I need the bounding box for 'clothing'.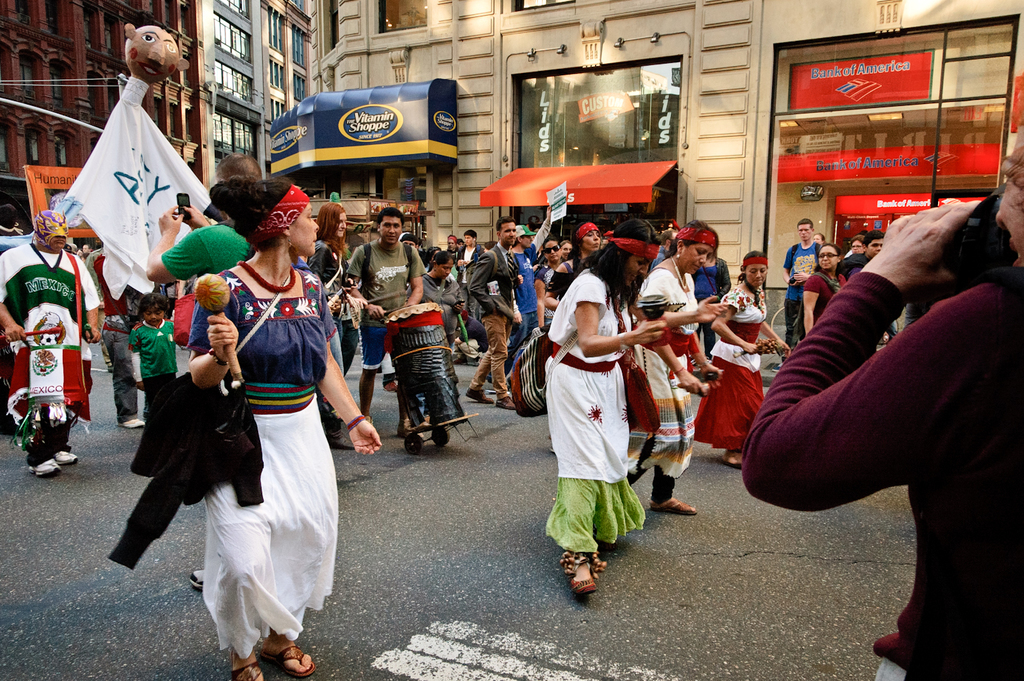
Here it is: box(165, 222, 253, 283).
